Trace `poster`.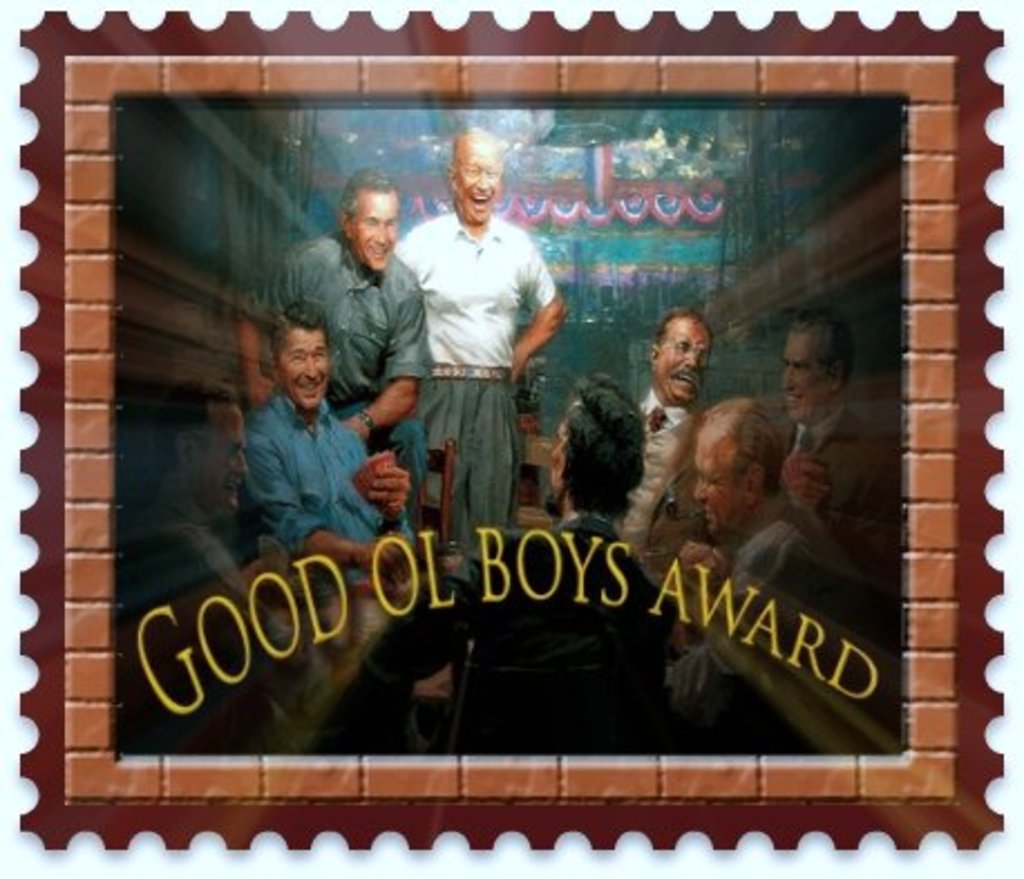
Traced to left=0, top=0, right=1022, bottom=877.
